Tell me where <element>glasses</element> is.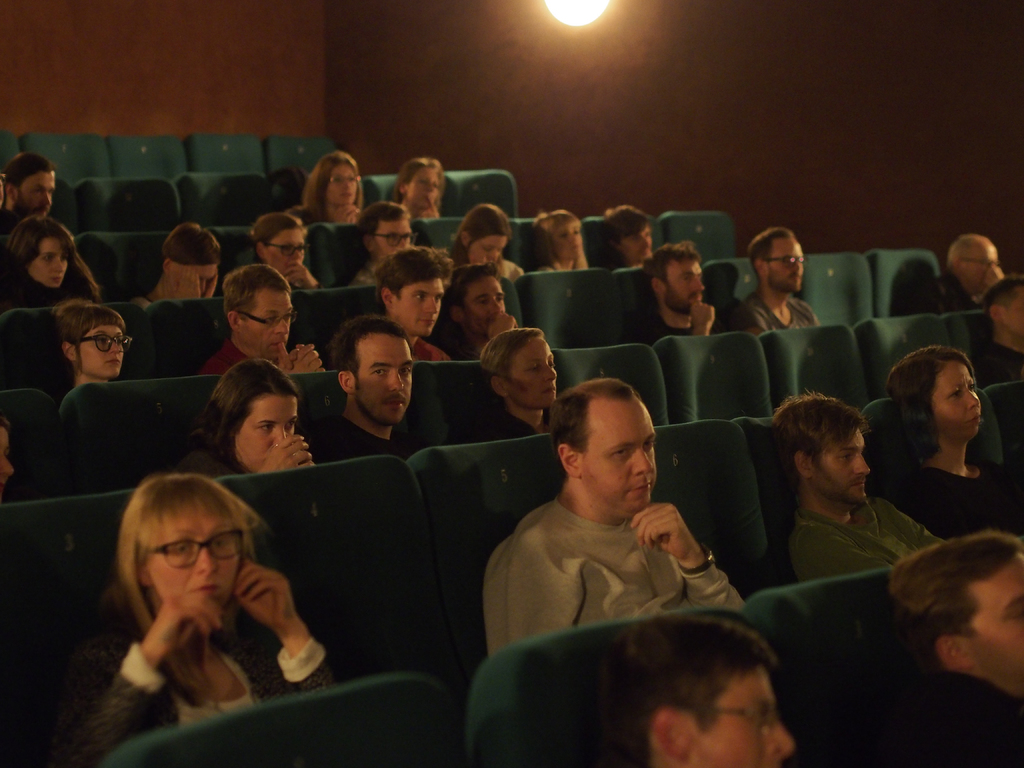
<element>glasses</element> is at [260, 237, 305, 259].
